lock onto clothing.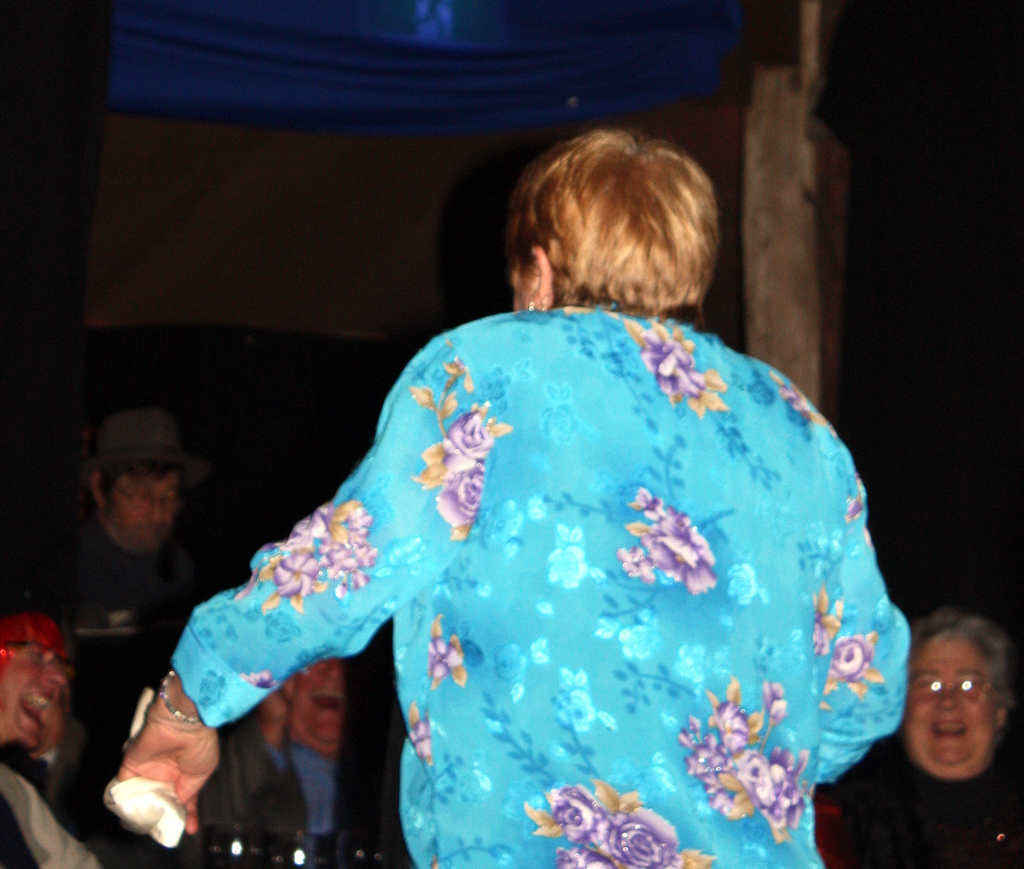
Locked: crop(0, 751, 104, 868).
